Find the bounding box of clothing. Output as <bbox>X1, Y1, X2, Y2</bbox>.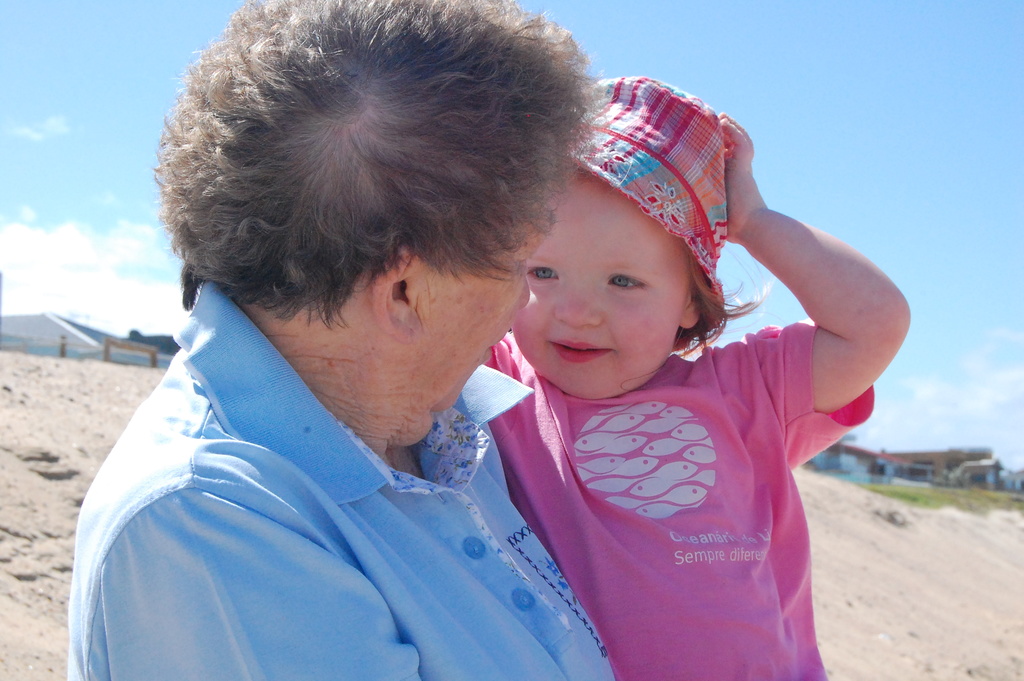
<bbox>479, 315, 877, 680</bbox>.
